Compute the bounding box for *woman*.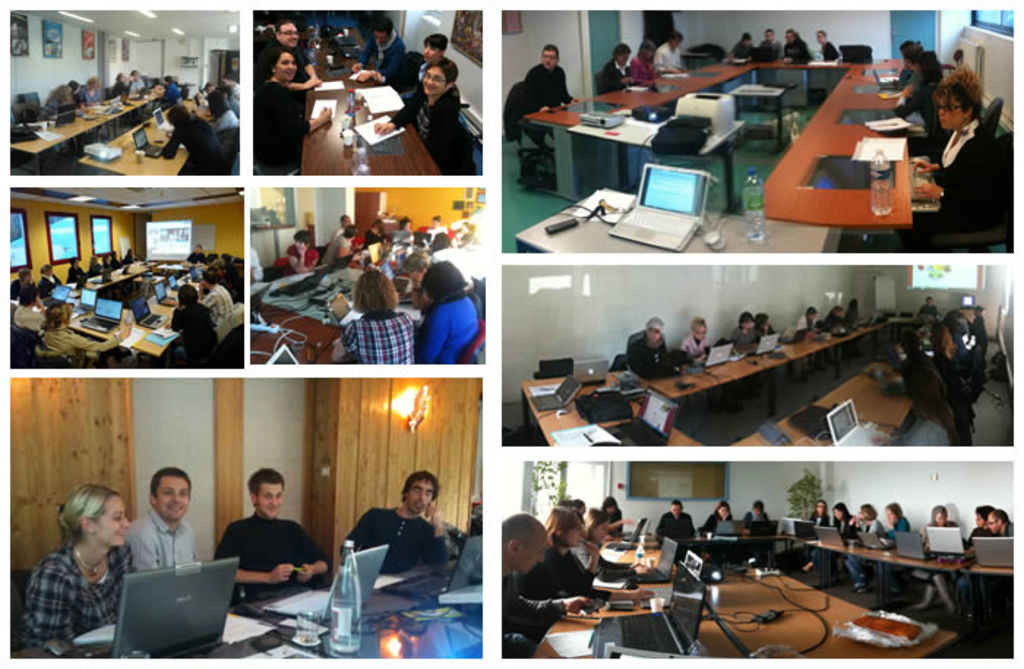
bbox=[15, 480, 133, 662].
